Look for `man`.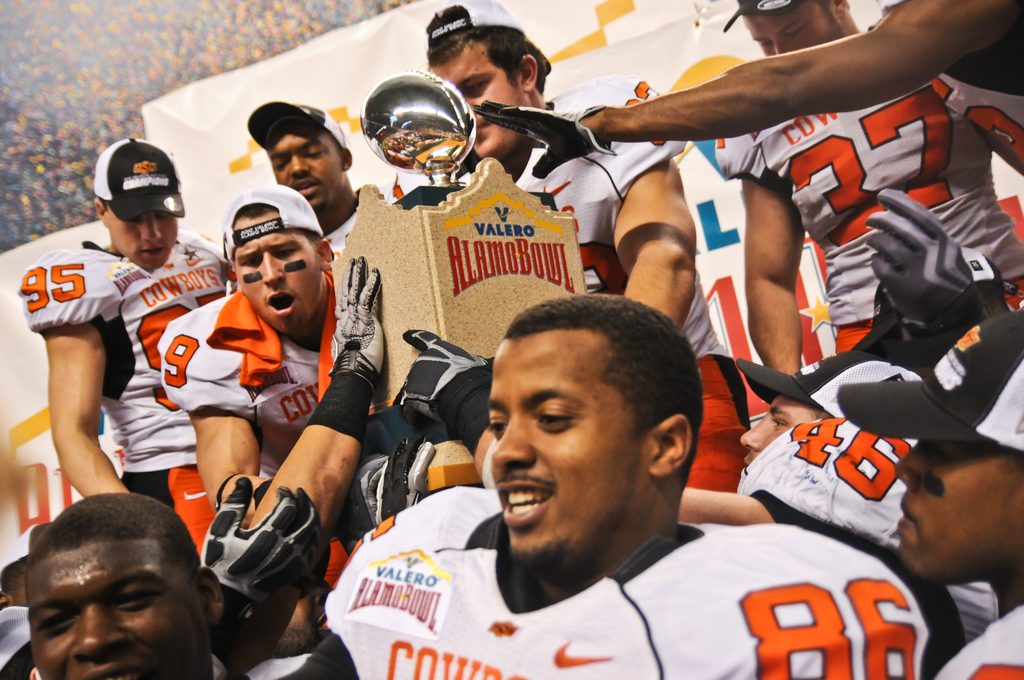
Found: [left=0, top=473, right=247, bottom=679].
